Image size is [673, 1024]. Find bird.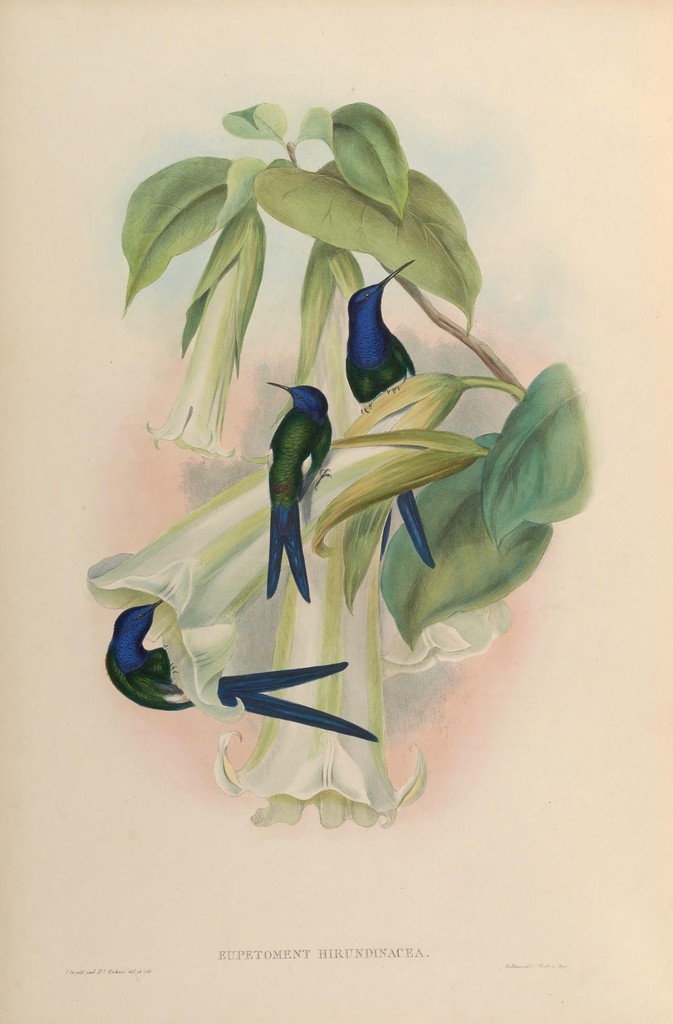
crop(105, 592, 376, 740).
